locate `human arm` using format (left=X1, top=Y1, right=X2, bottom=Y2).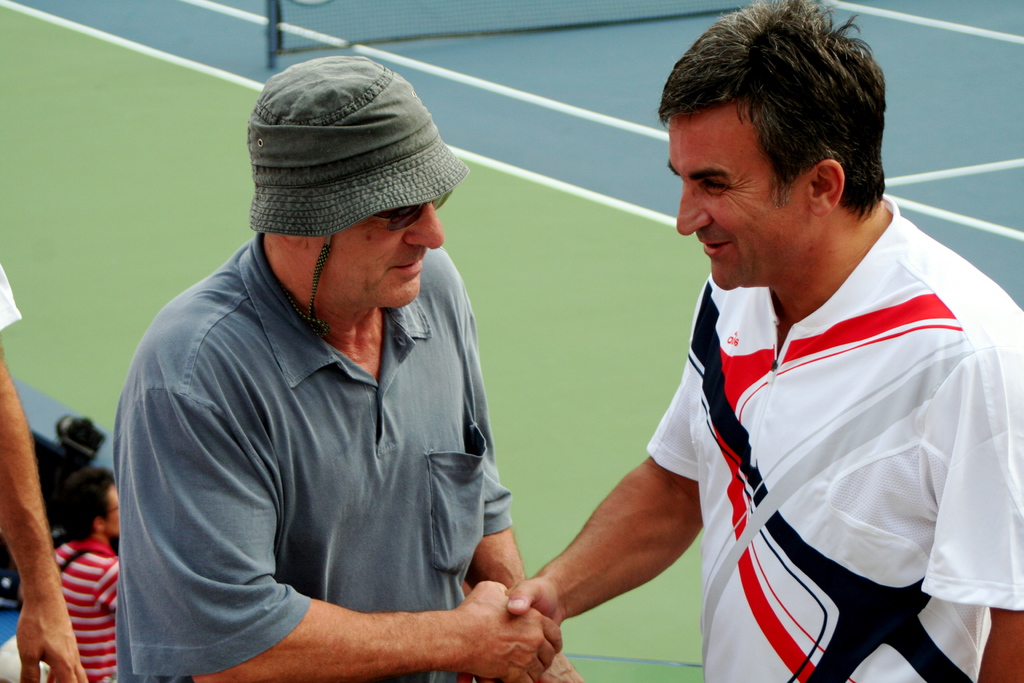
(left=0, top=344, right=94, bottom=682).
